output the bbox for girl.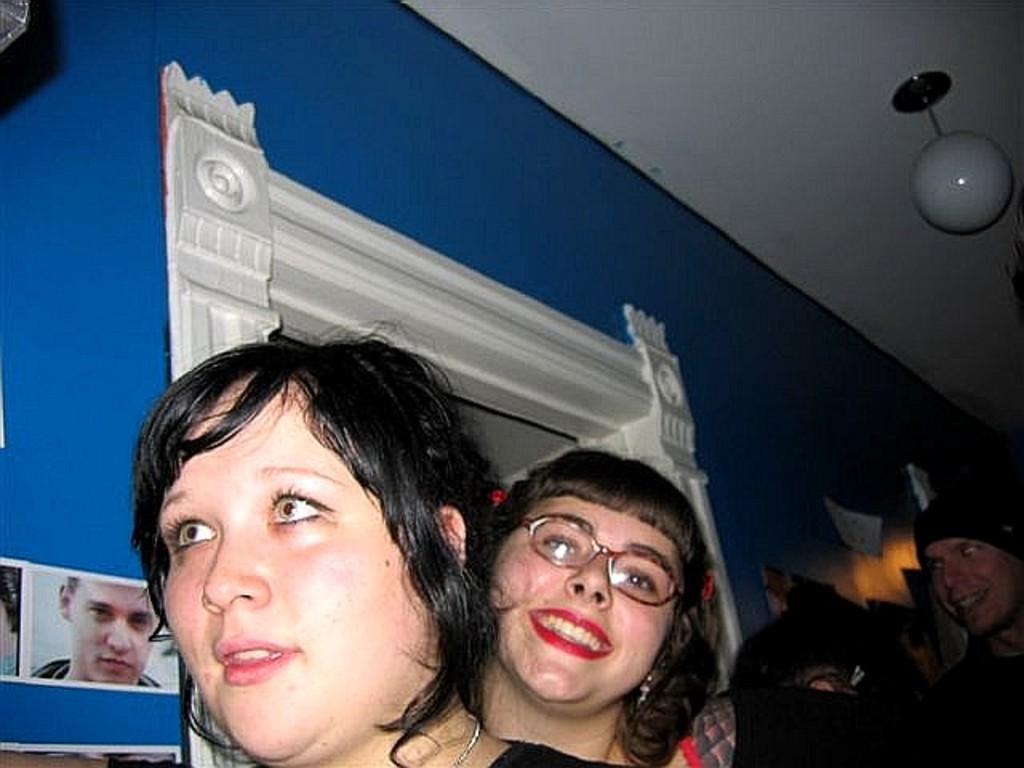
l=470, t=445, r=725, b=766.
